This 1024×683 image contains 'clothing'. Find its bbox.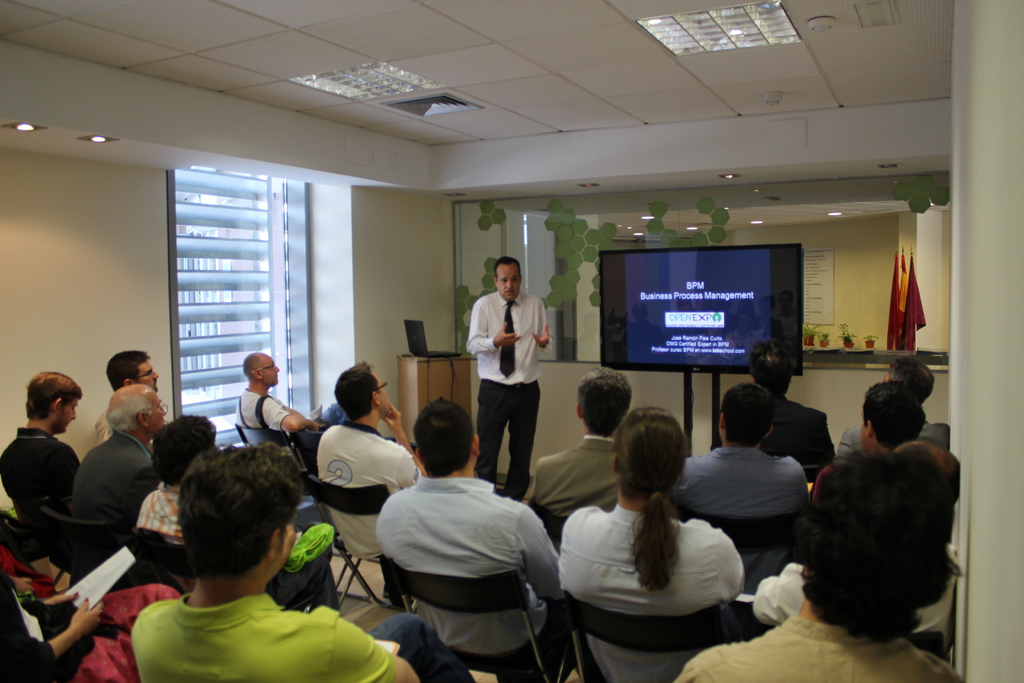
l=383, t=470, r=572, b=676.
